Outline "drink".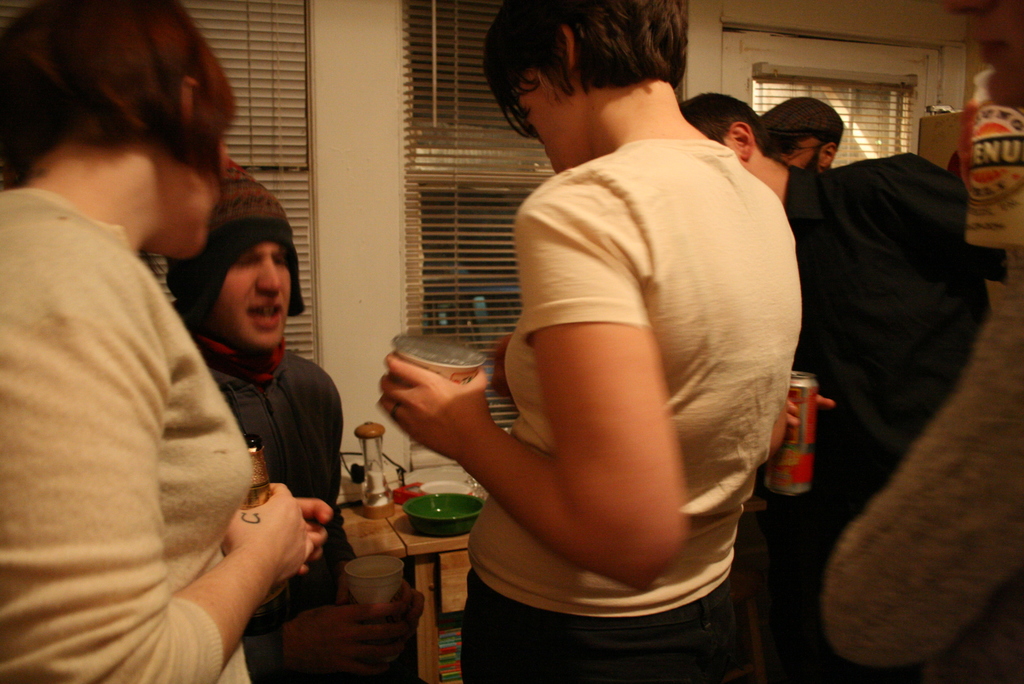
Outline: 344:553:404:602.
